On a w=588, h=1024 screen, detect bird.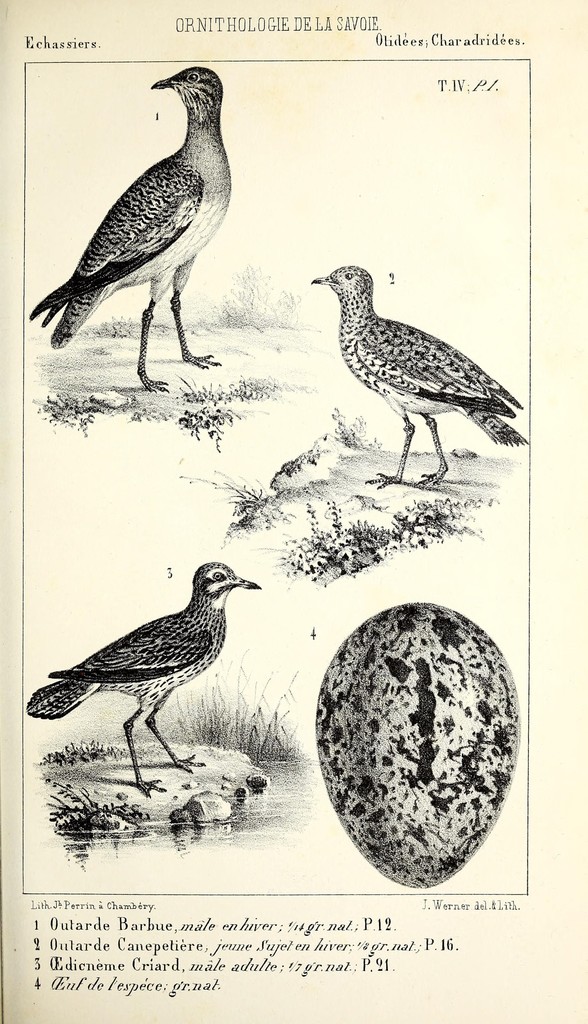
22:552:262:786.
